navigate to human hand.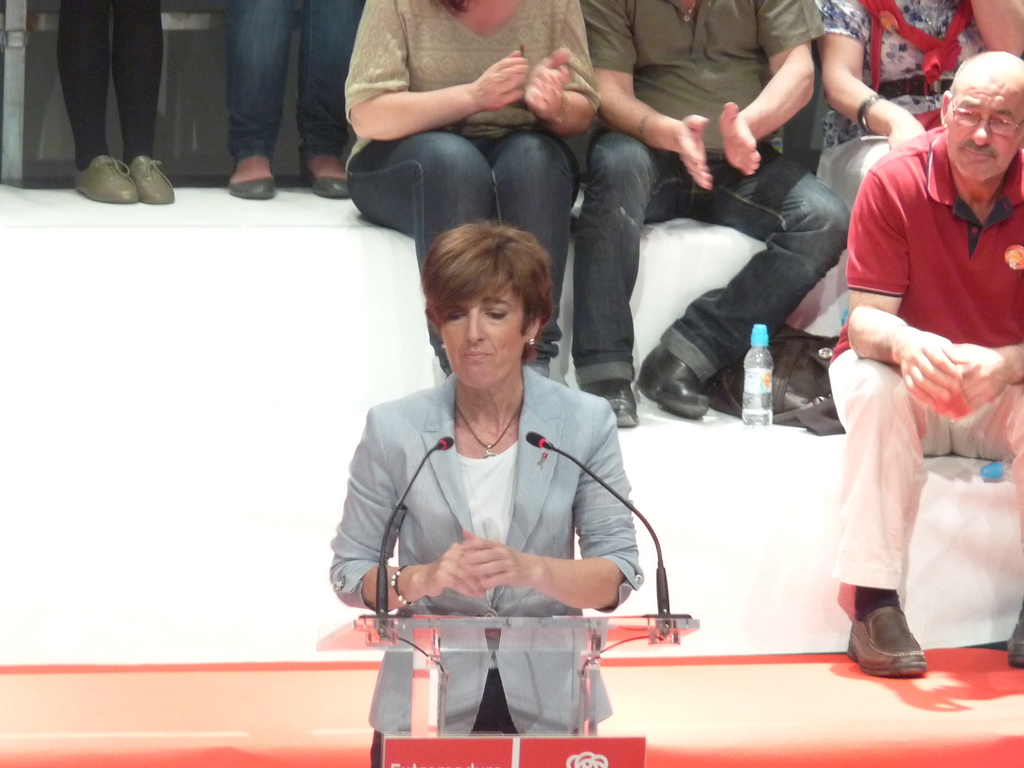
Navigation target: {"left": 456, "top": 525, "right": 534, "bottom": 594}.
